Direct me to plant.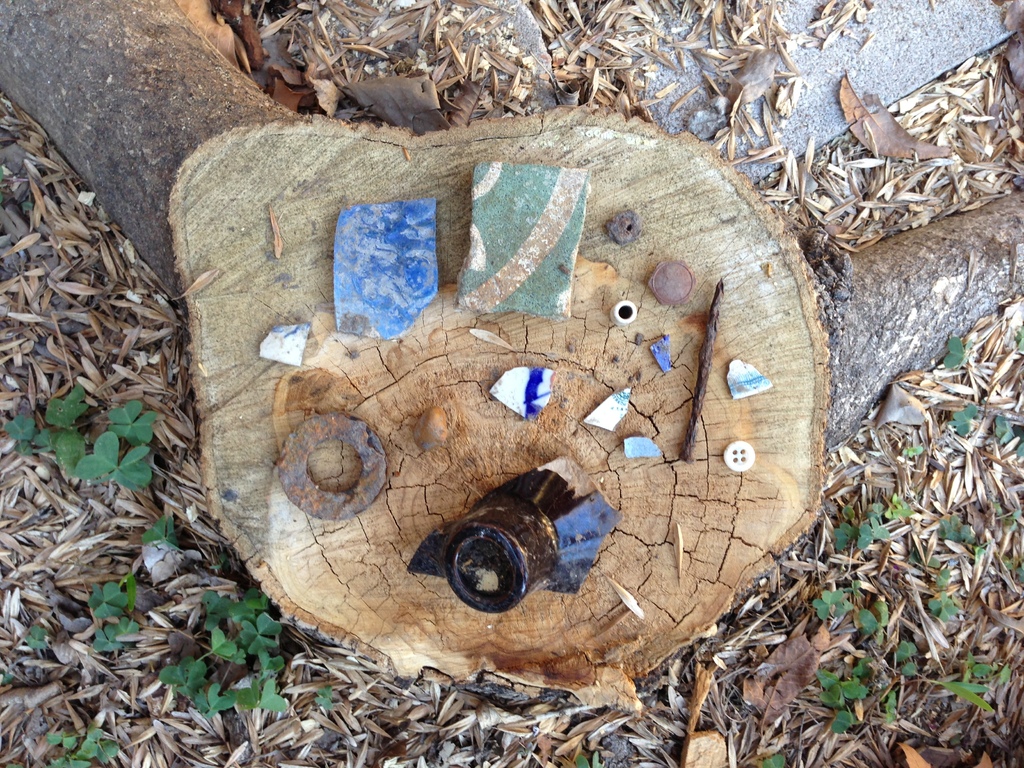
Direction: [758, 749, 791, 767].
